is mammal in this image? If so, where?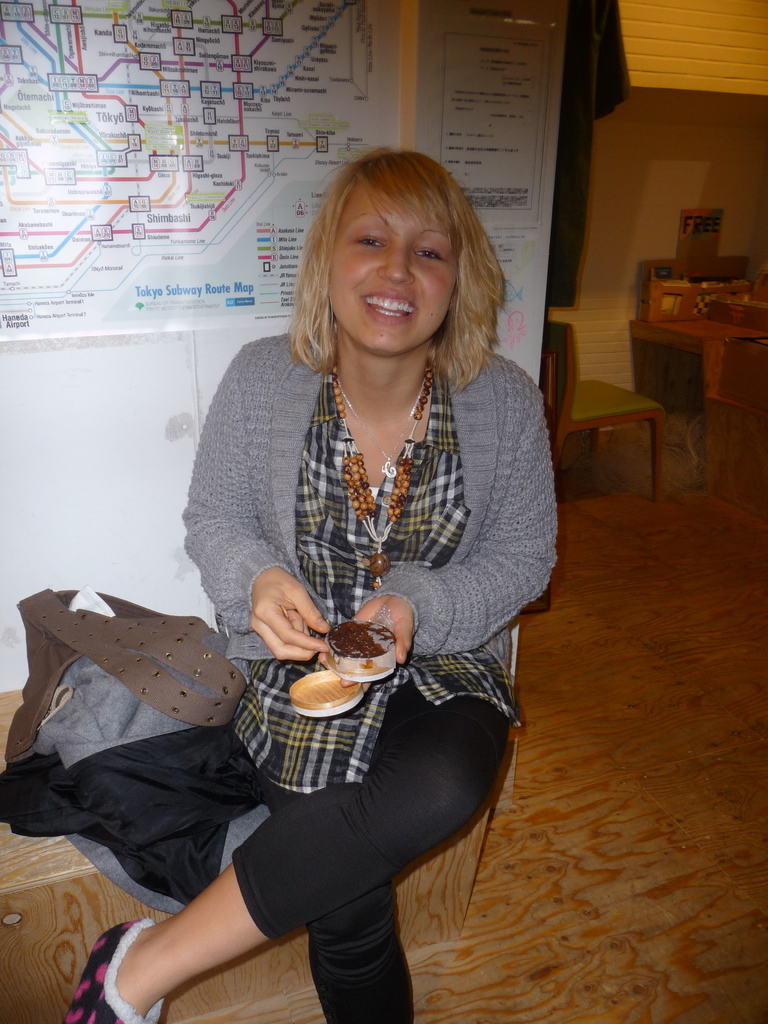
Yes, at (113, 131, 553, 925).
